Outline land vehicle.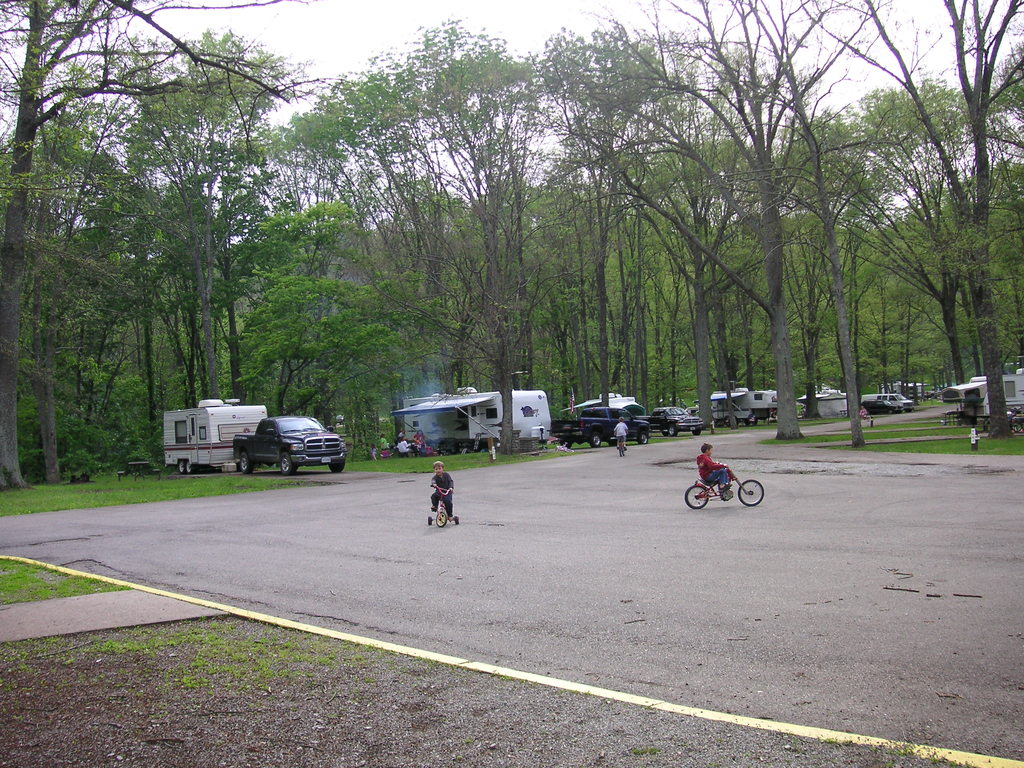
Outline: rect(580, 389, 635, 404).
